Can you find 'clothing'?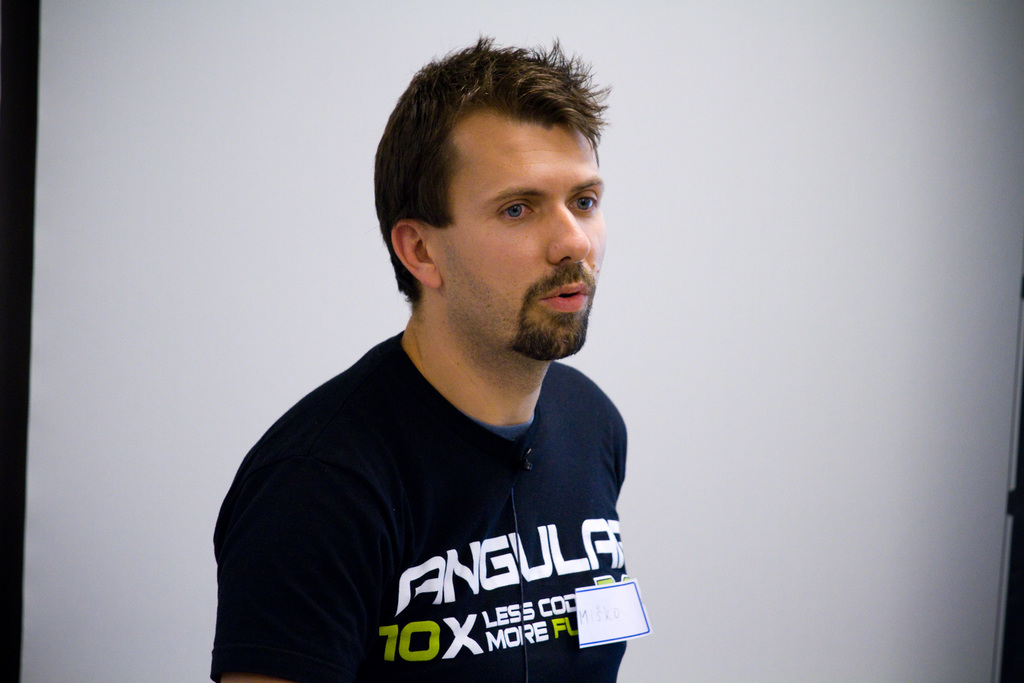
Yes, bounding box: (225,322,657,657).
